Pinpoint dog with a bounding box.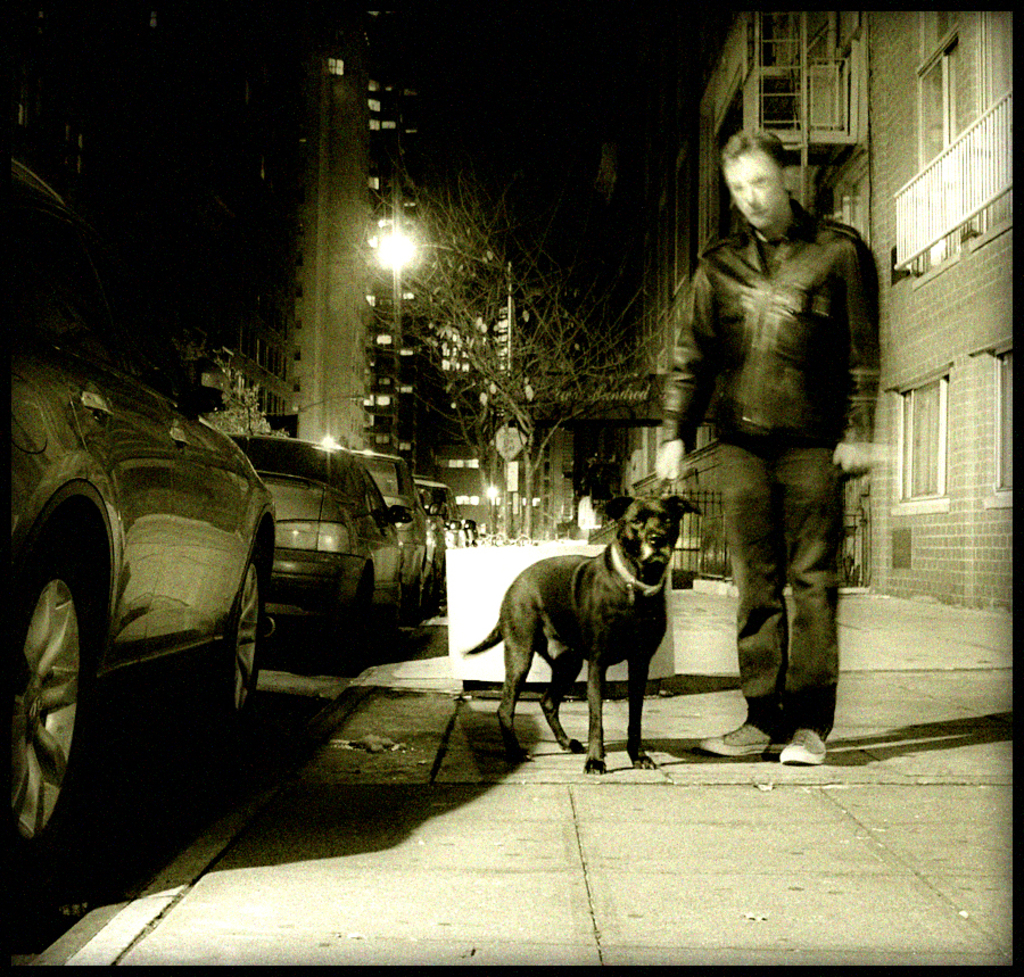
pyautogui.locateOnScreen(460, 490, 707, 773).
